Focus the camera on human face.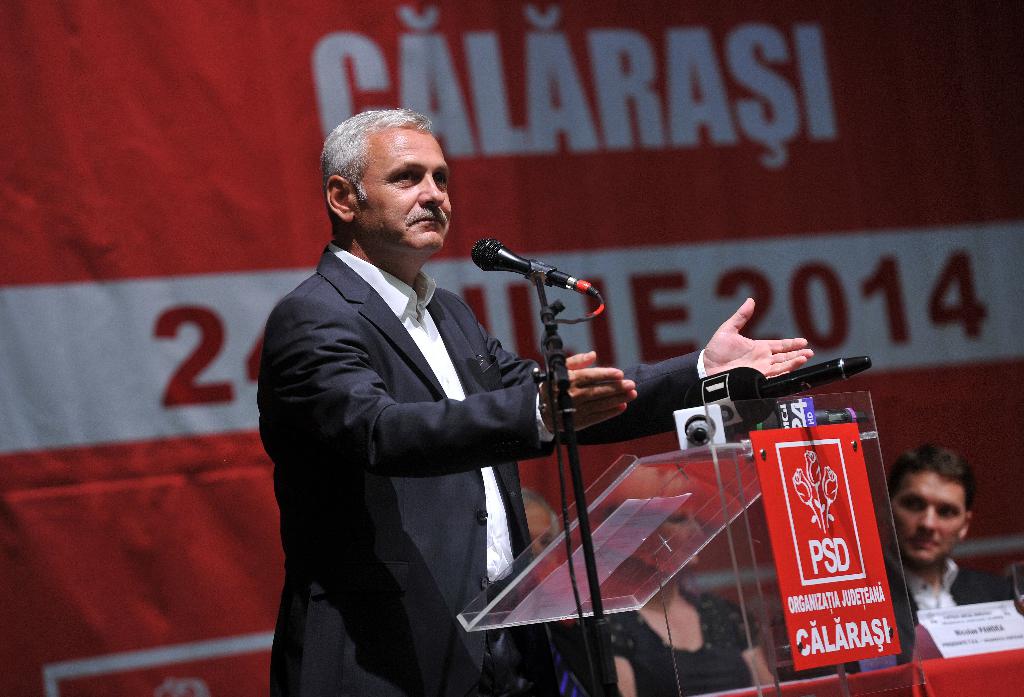
Focus region: box=[358, 124, 454, 254].
